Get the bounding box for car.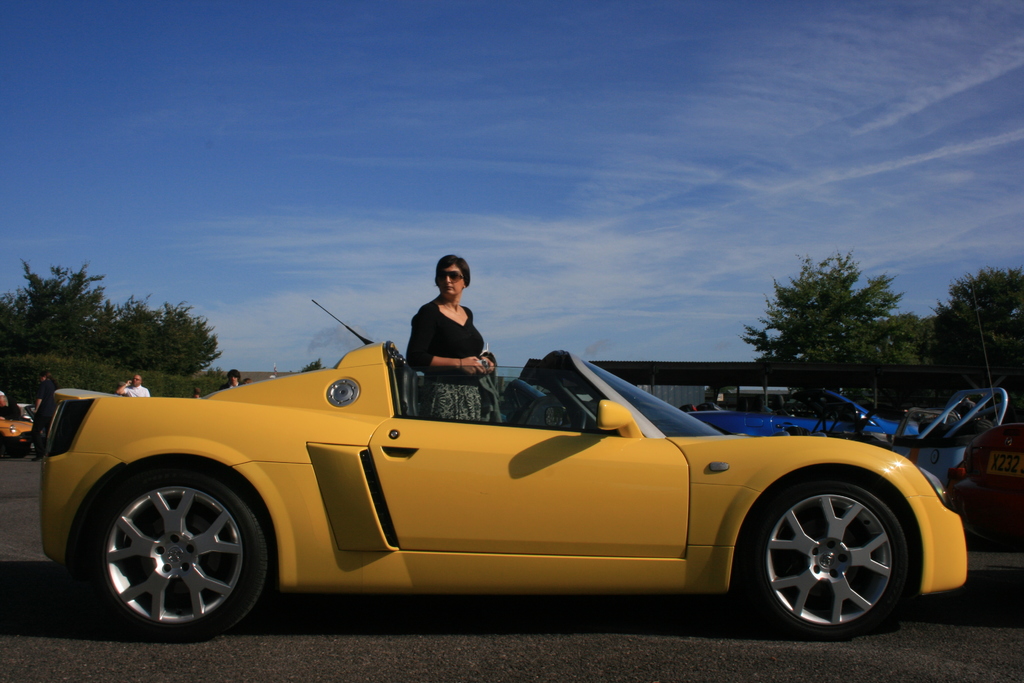
x1=38, y1=299, x2=974, y2=639.
